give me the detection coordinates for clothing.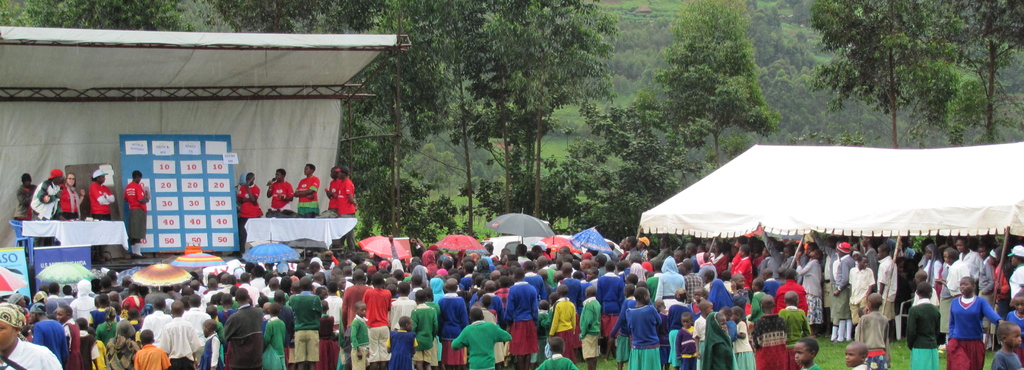
crop(60, 184, 83, 218).
